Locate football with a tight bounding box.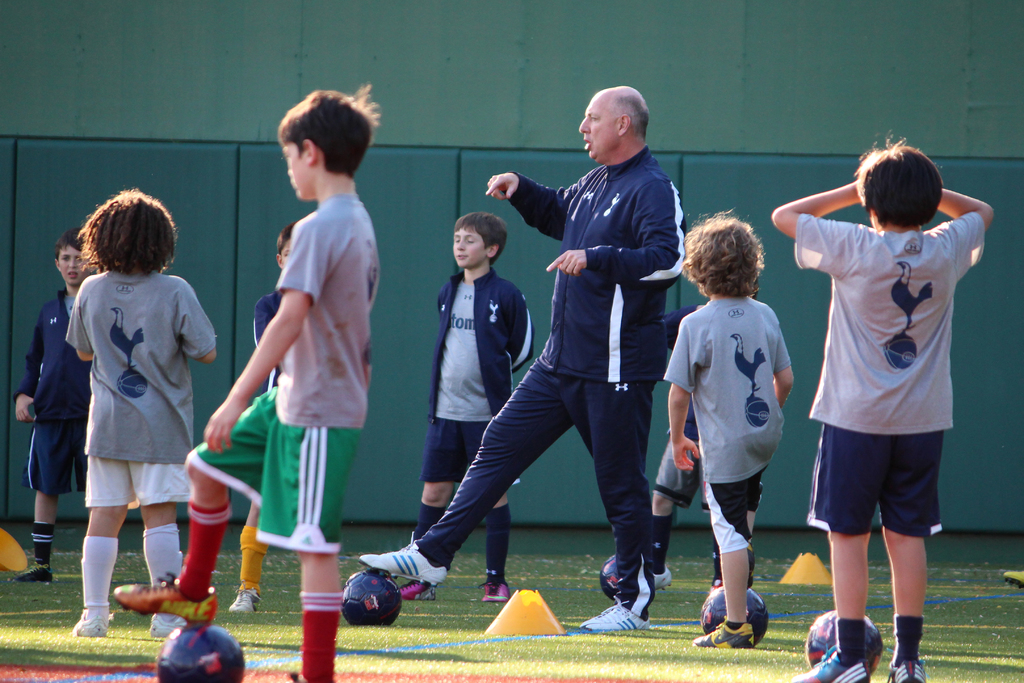
bbox=[806, 605, 887, 675].
